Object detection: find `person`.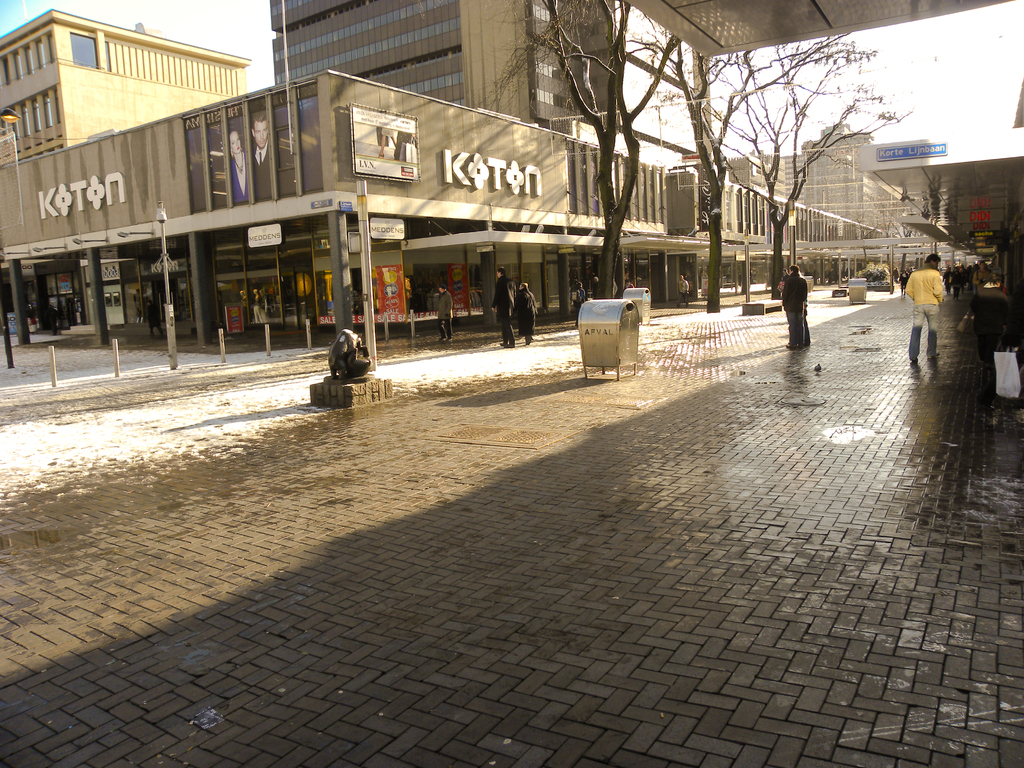
bbox=[432, 285, 465, 352].
